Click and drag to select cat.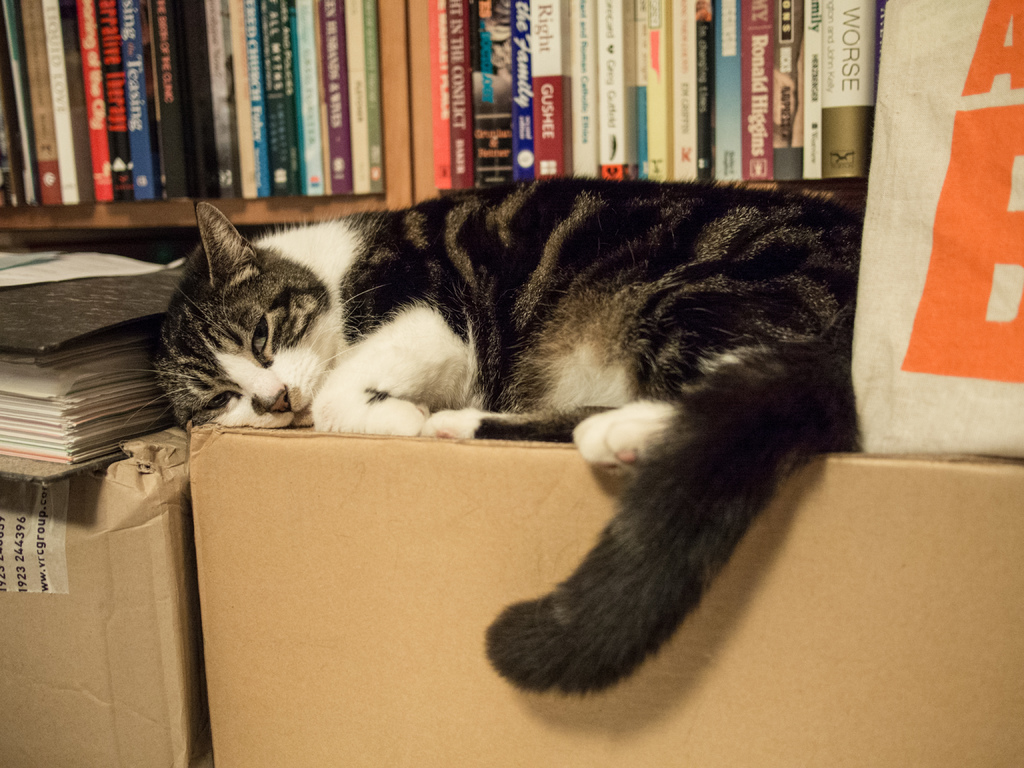
Selection: [127,173,860,705].
